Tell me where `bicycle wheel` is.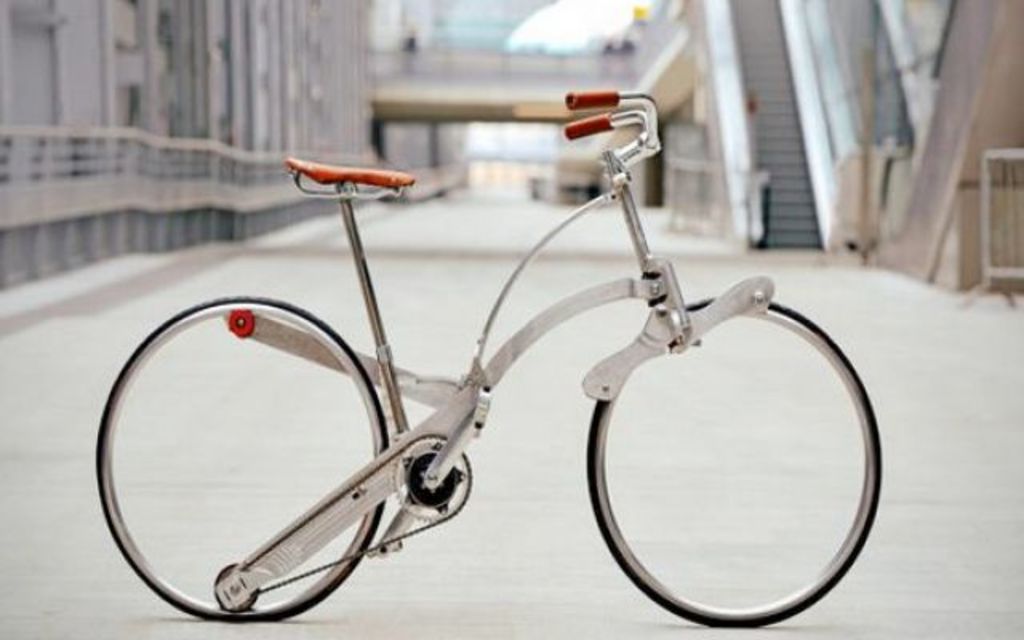
`bicycle wheel` is at bbox(99, 294, 387, 618).
